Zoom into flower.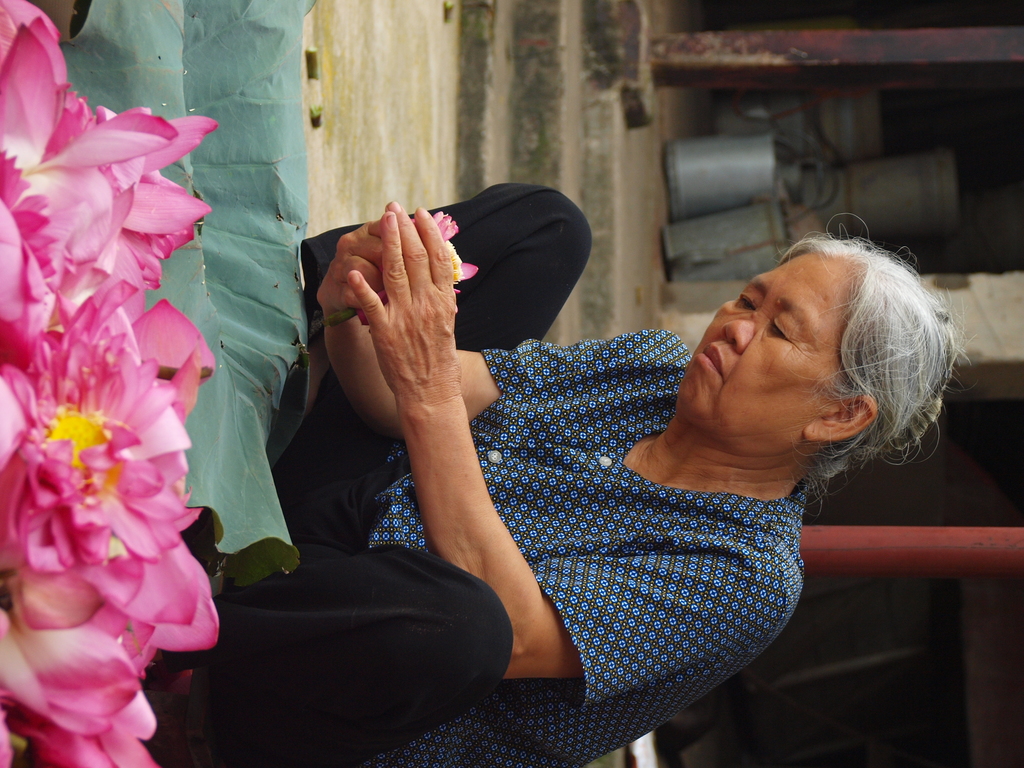
Zoom target: <region>14, 67, 232, 746</region>.
